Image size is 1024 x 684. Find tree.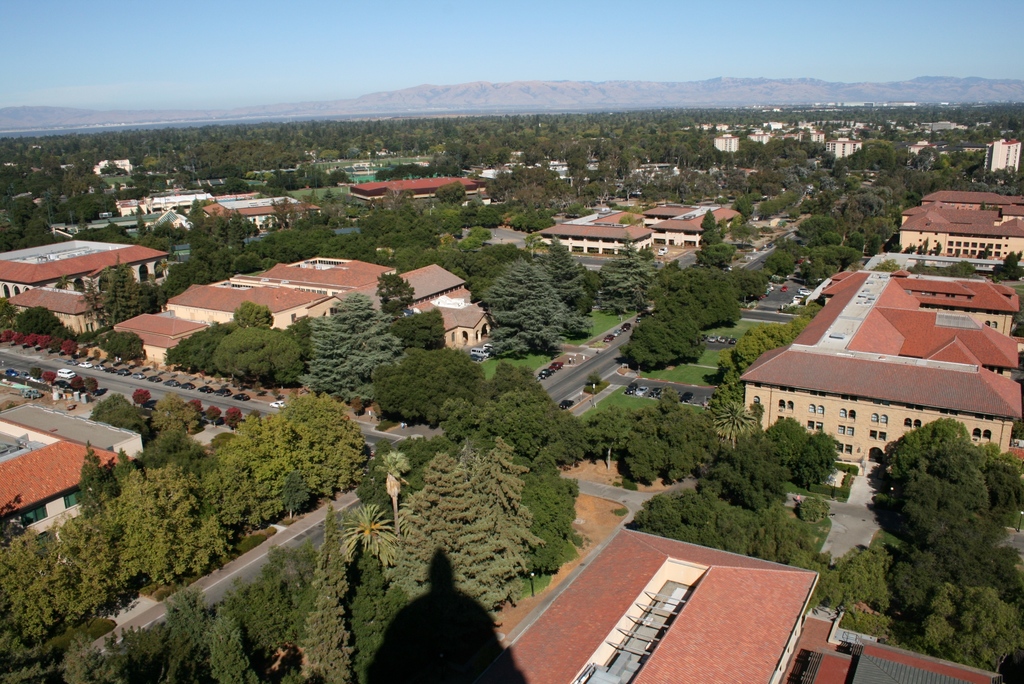
{"x1": 706, "y1": 396, "x2": 766, "y2": 451}.
